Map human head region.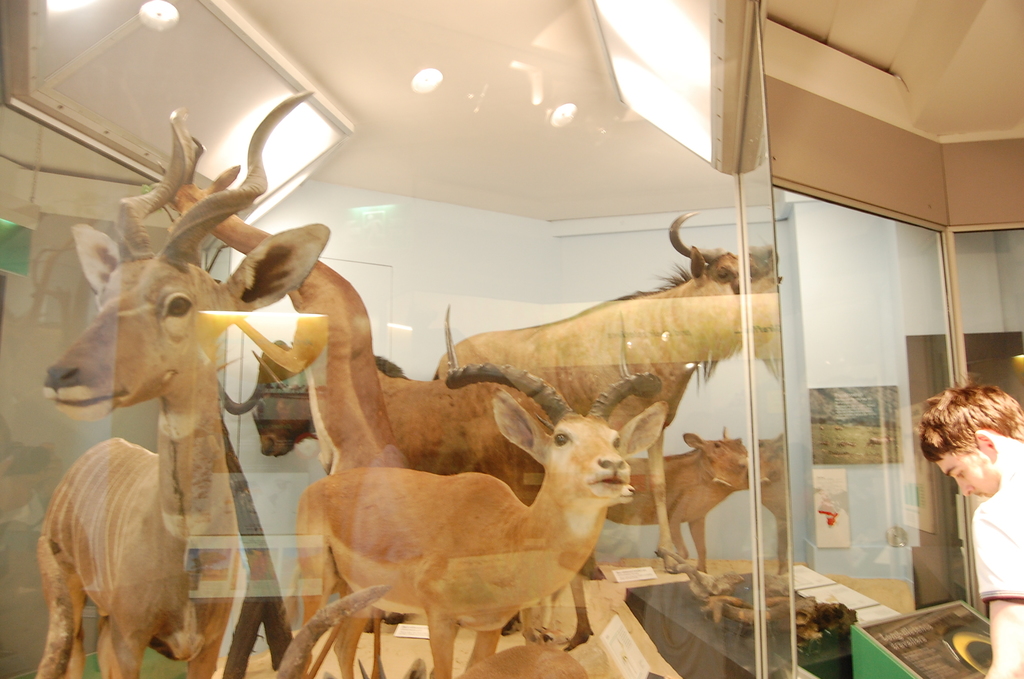
Mapped to {"left": 918, "top": 380, "right": 1021, "bottom": 509}.
